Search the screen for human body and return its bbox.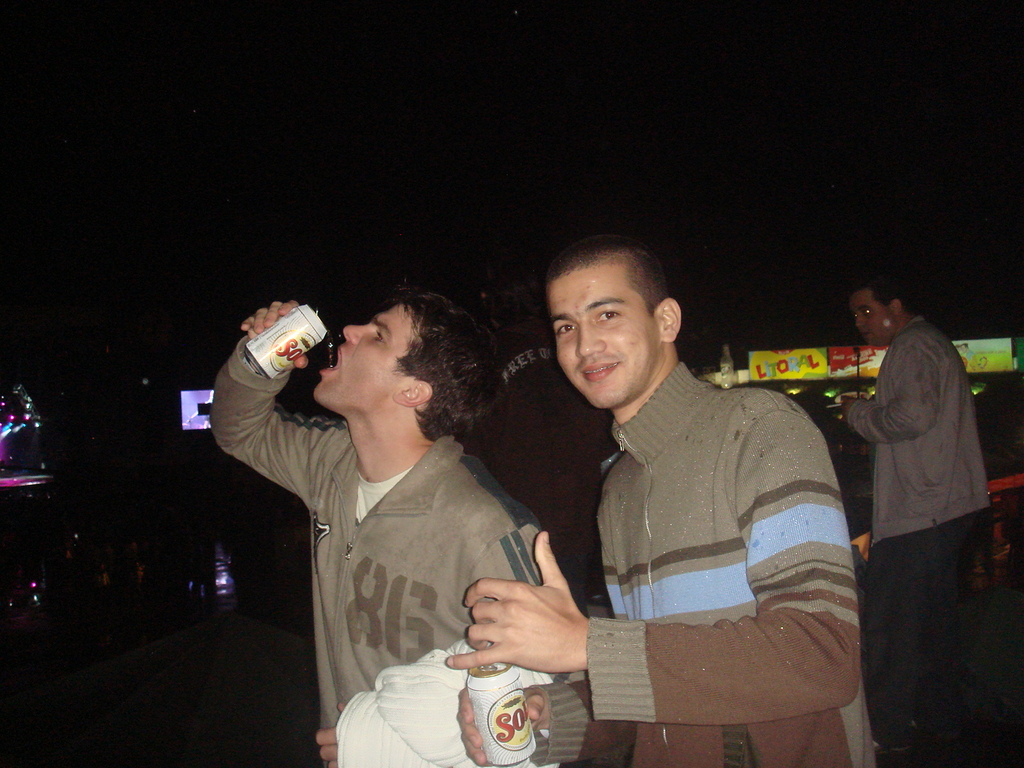
Found: select_region(238, 281, 584, 746).
